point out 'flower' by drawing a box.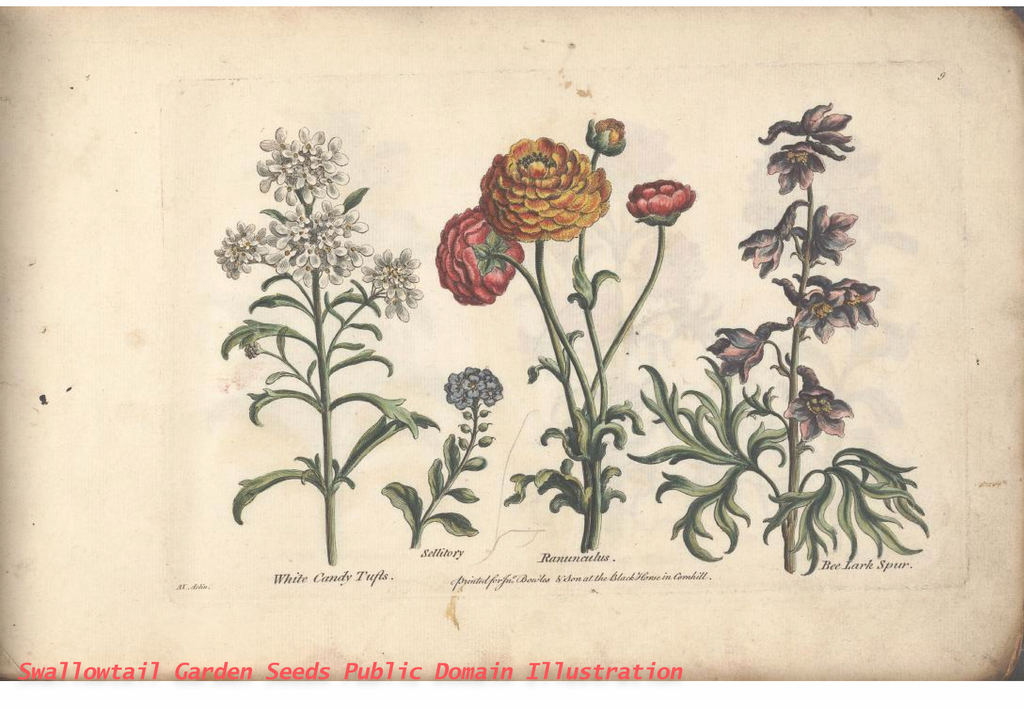
352, 250, 427, 318.
